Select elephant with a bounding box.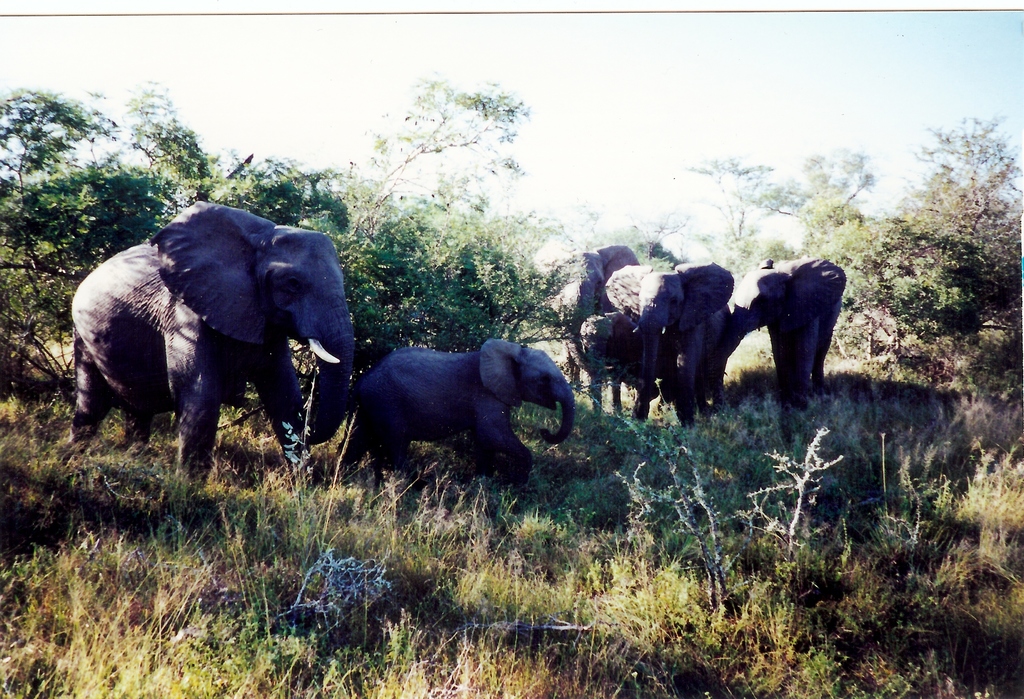
721, 250, 855, 433.
